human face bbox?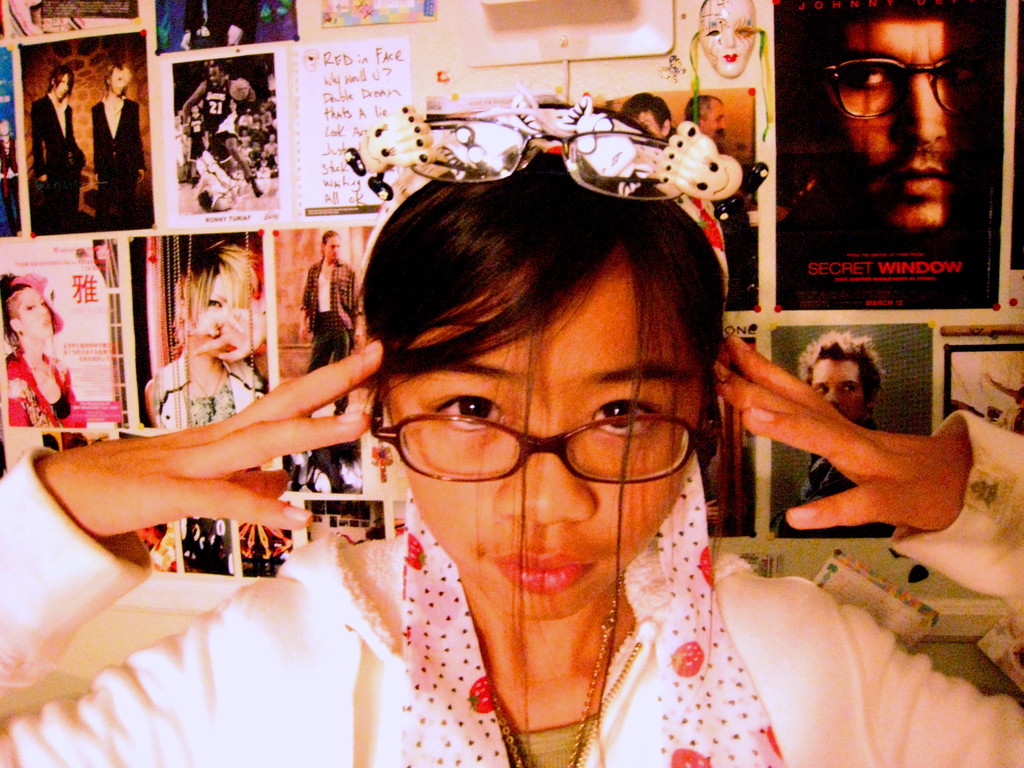
703,104,725,143
